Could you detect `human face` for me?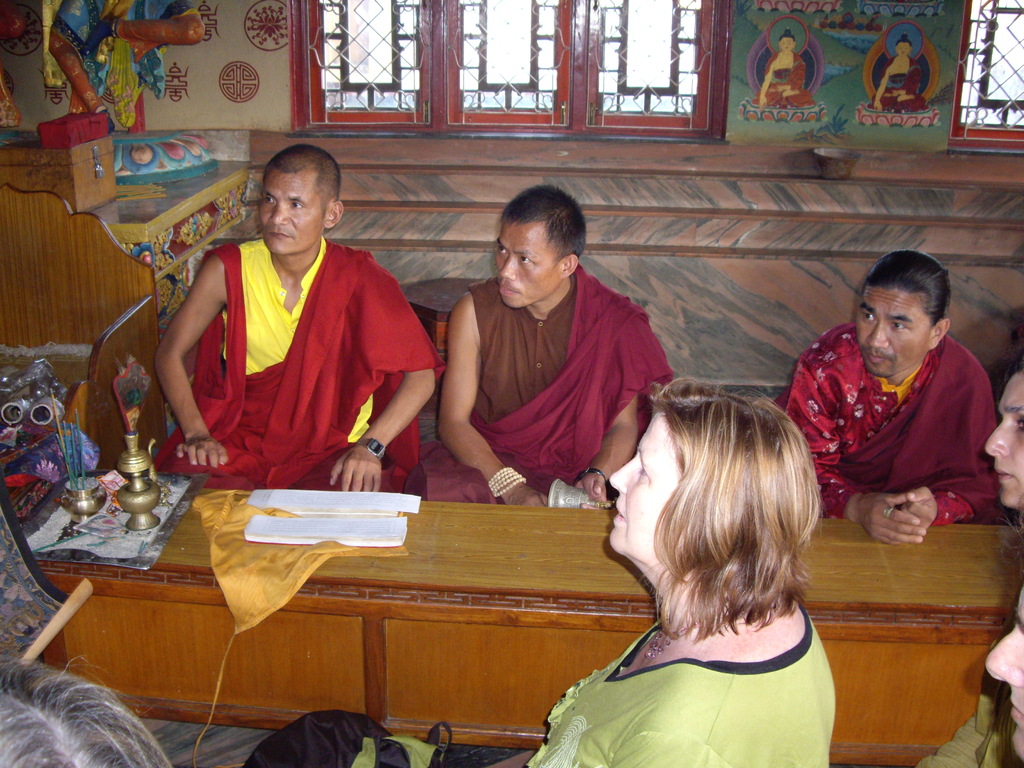
Detection result: (985,371,1023,511).
